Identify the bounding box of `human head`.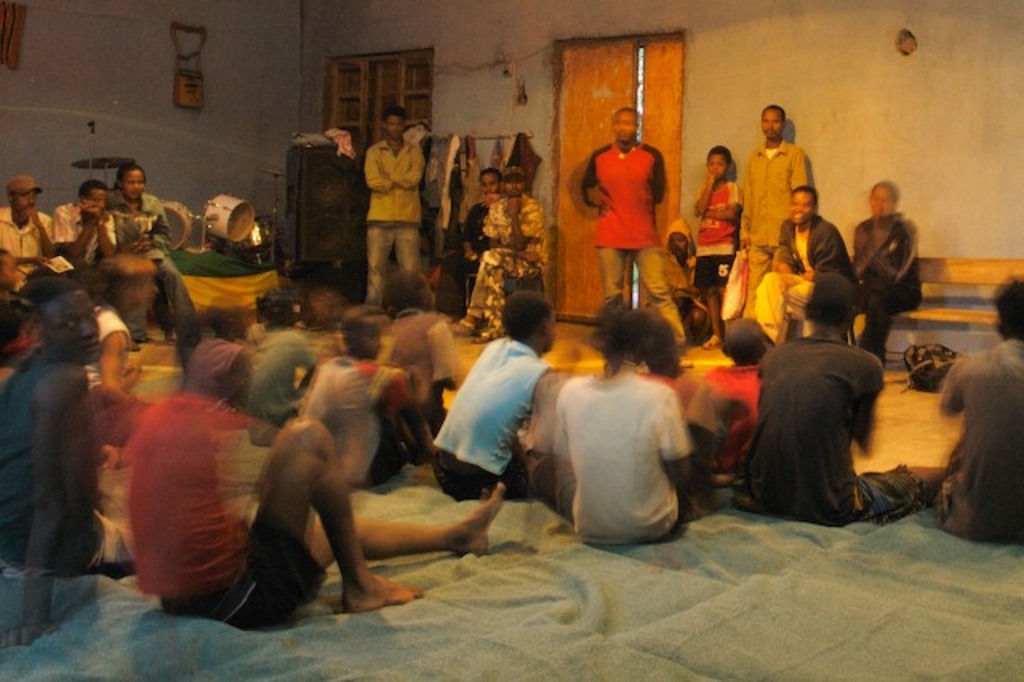
805 269 858 327.
